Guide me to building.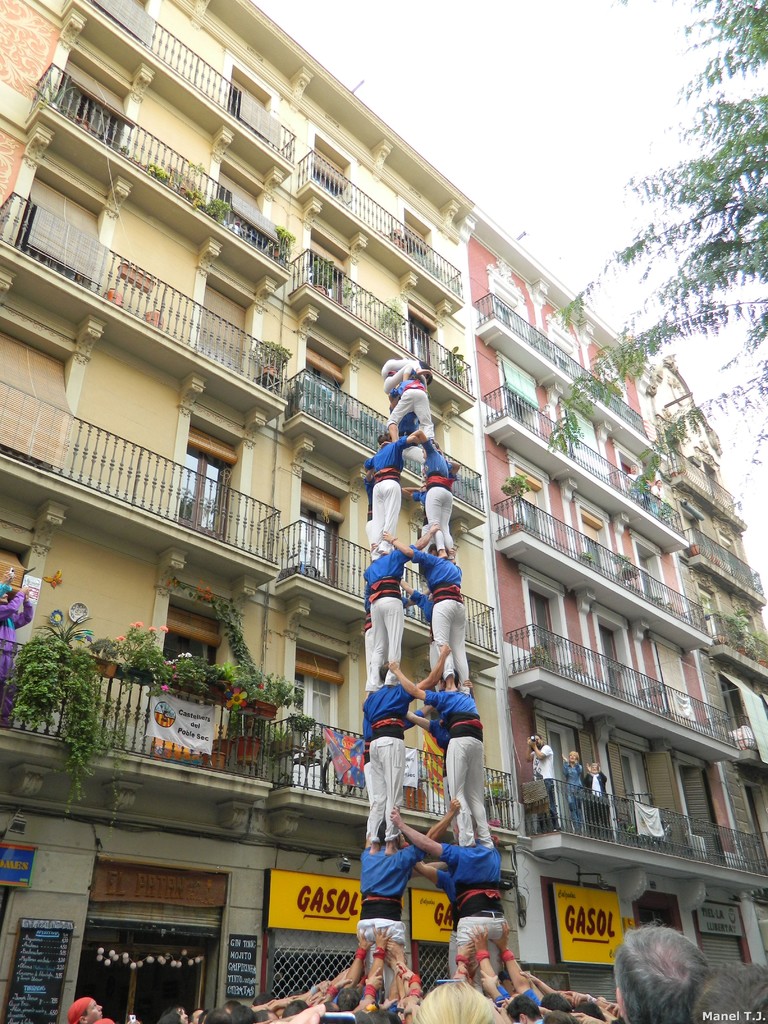
Guidance: (left=0, top=0, right=521, bottom=1023).
